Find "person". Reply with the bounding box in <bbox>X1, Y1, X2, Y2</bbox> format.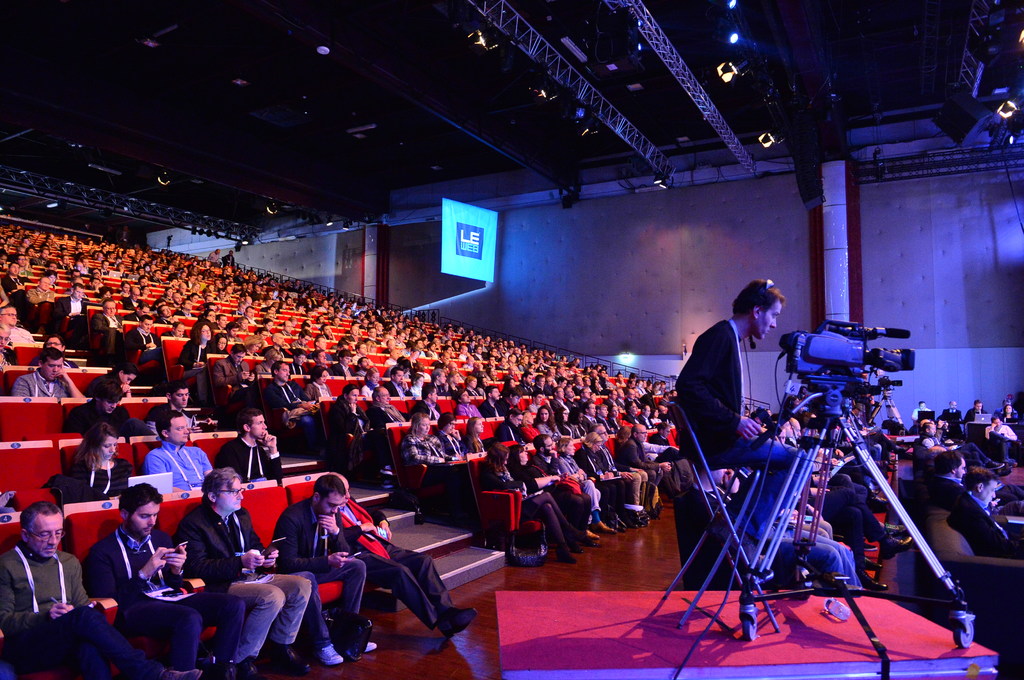
<bbox>917, 447, 1015, 558</bbox>.
